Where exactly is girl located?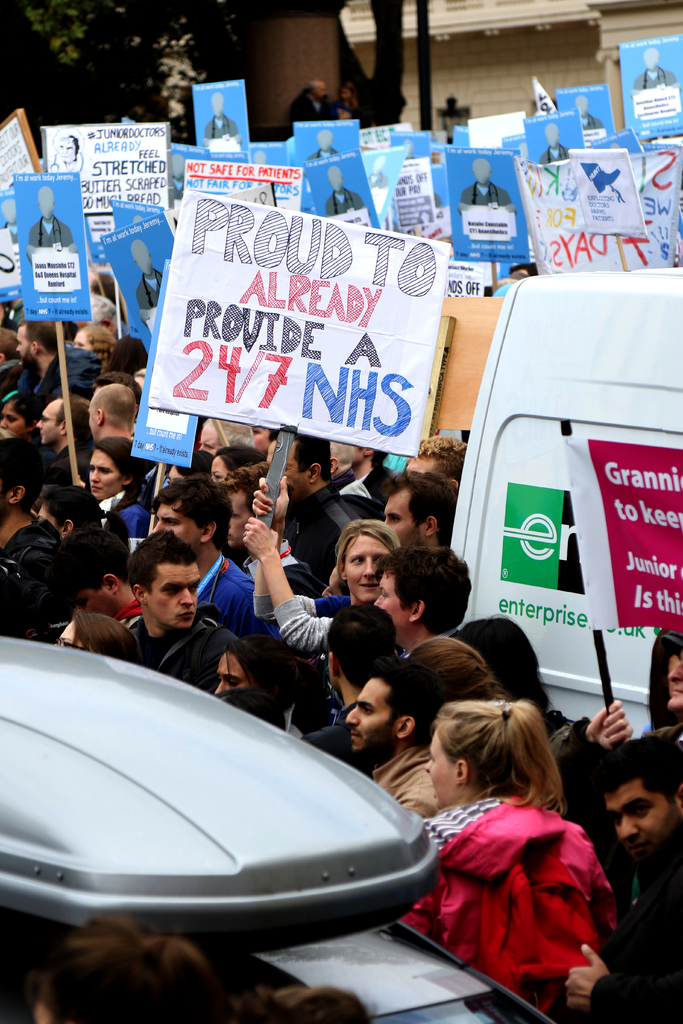
Its bounding box is (left=83, top=438, right=141, bottom=548).
